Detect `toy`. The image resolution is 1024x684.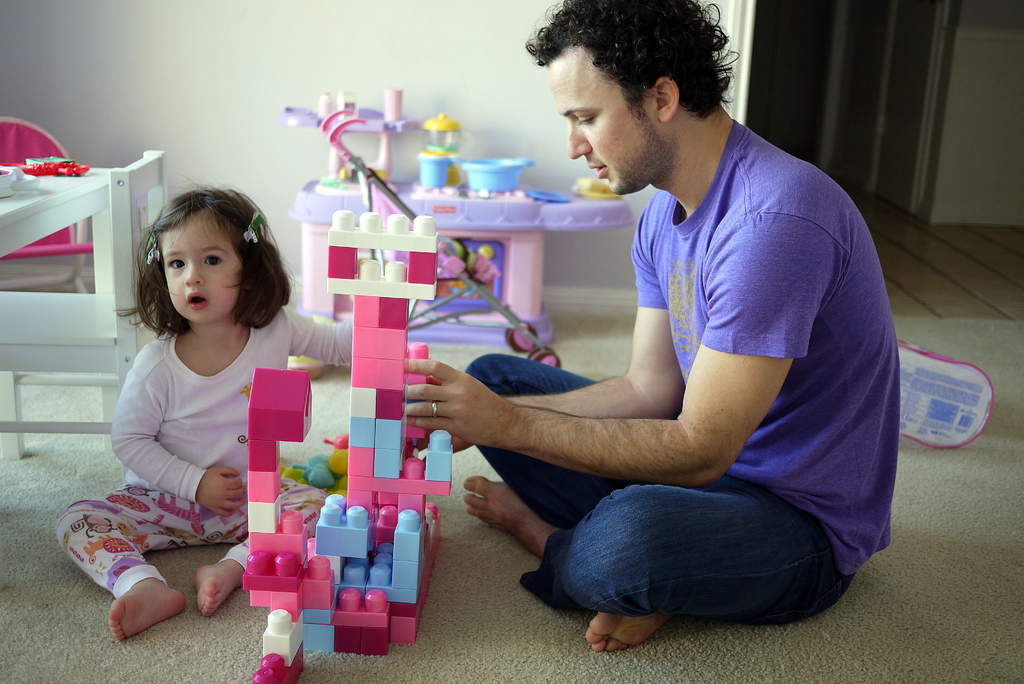
[left=292, top=86, right=635, bottom=351].
